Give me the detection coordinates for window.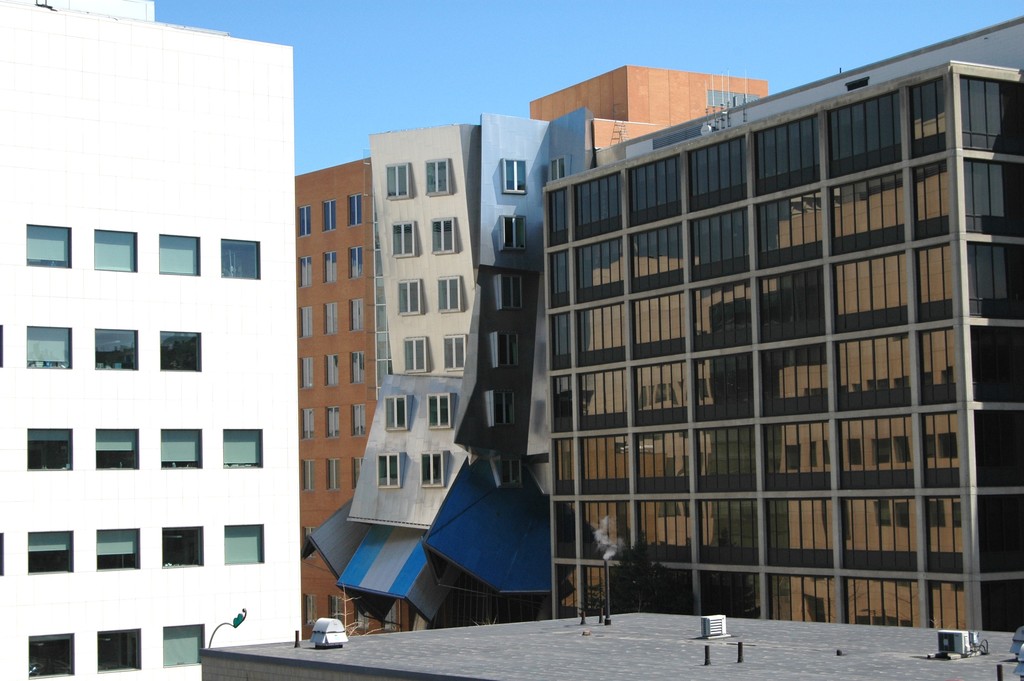
locate(163, 428, 204, 469).
